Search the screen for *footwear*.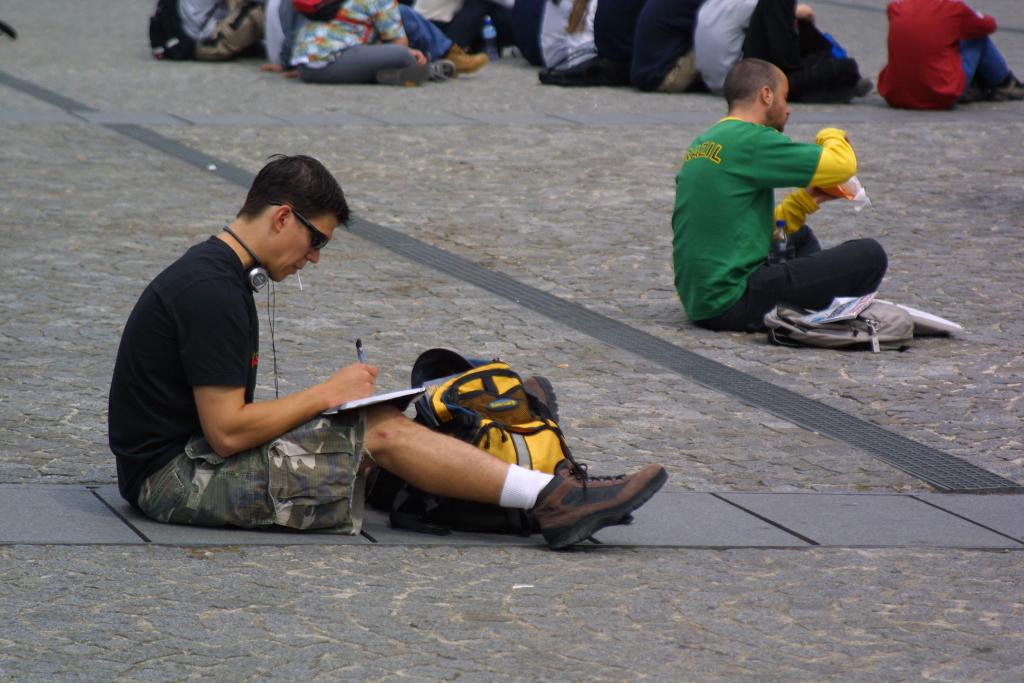
Found at l=426, t=58, r=455, b=78.
